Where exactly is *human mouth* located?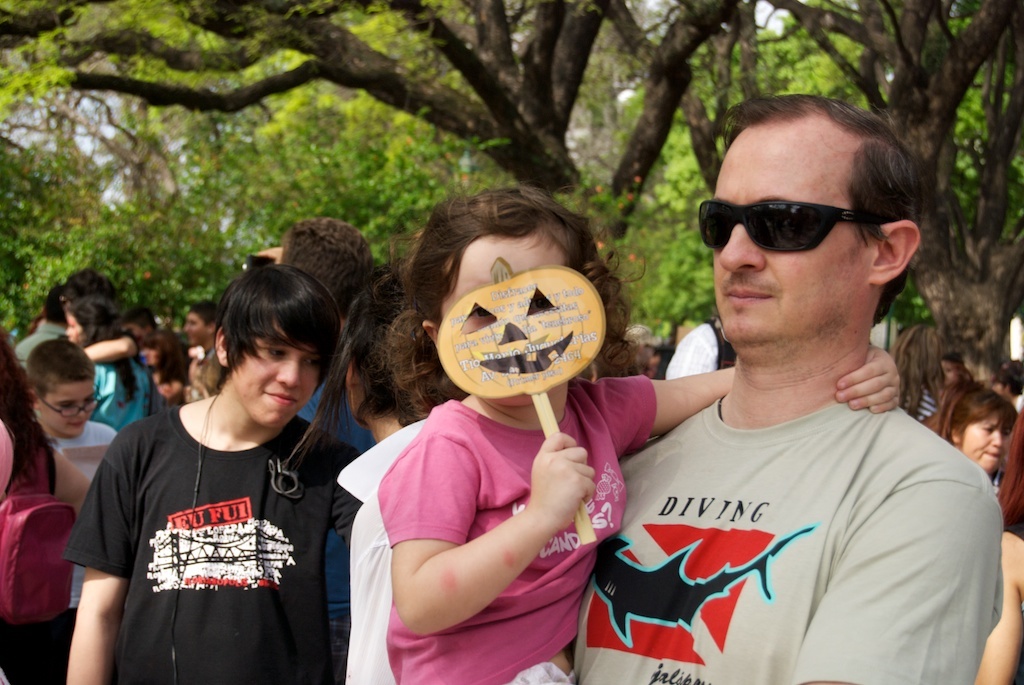
Its bounding box is rect(726, 286, 769, 299).
